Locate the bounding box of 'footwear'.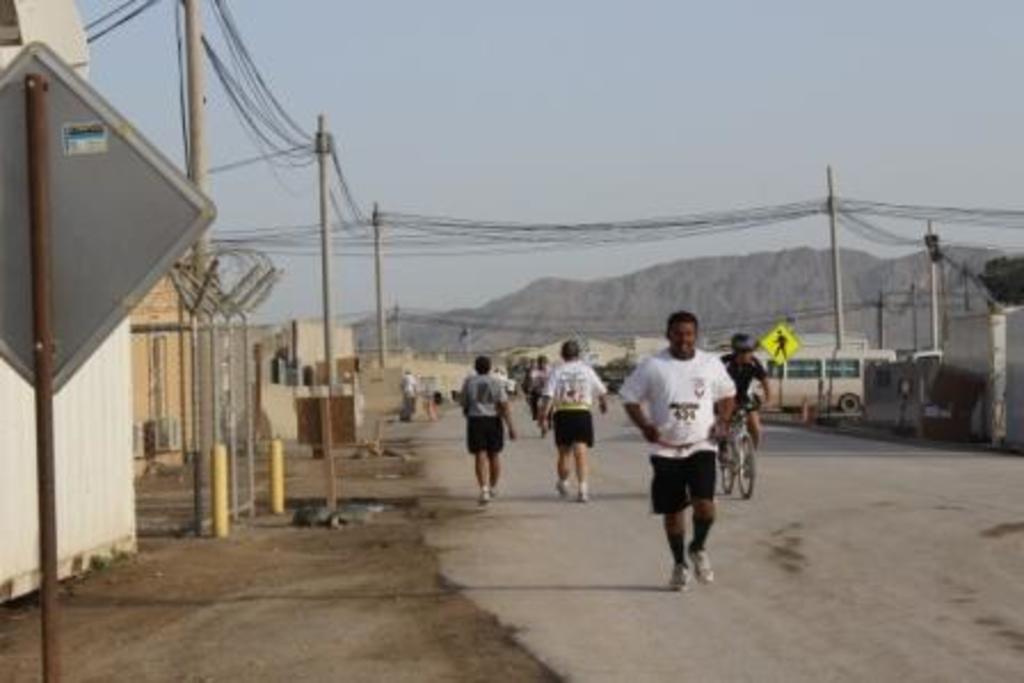
Bounding box: 690 546 718 582.
